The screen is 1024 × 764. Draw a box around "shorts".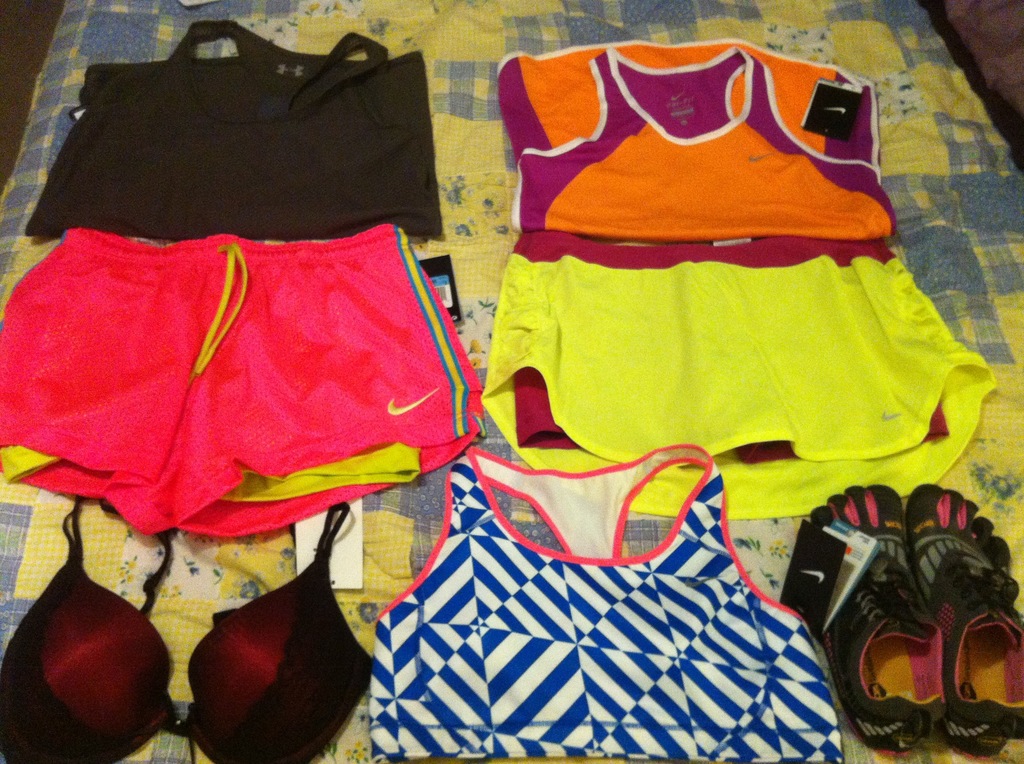
<bbox>476, 240, 994, 519</bbox>.
